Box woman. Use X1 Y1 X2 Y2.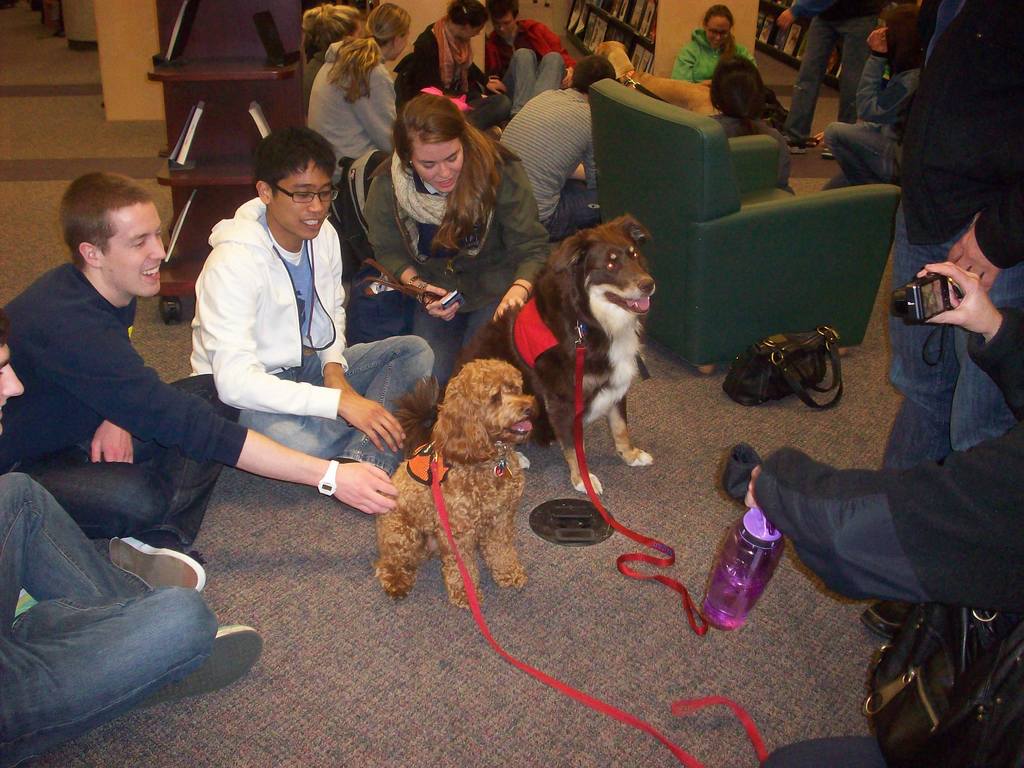
708 56 810 204.
